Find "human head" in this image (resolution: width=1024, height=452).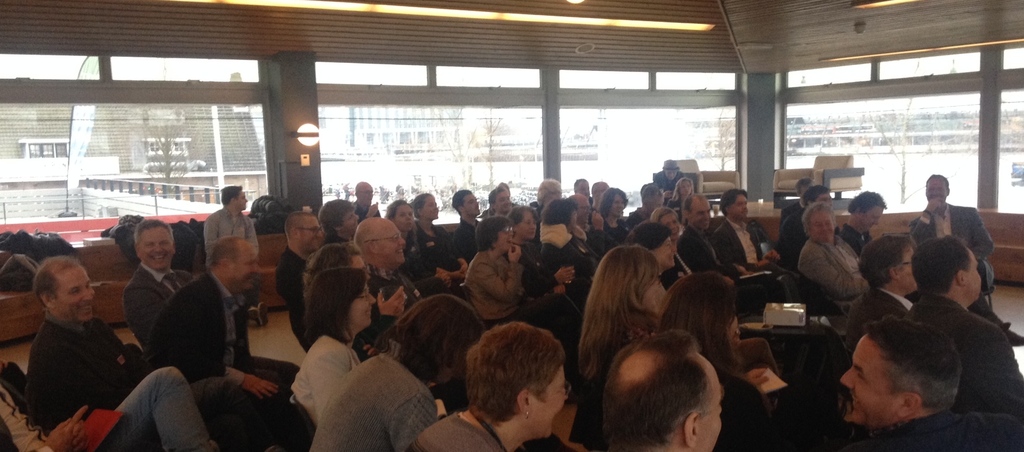
box=[221, 182, 249, 213].
